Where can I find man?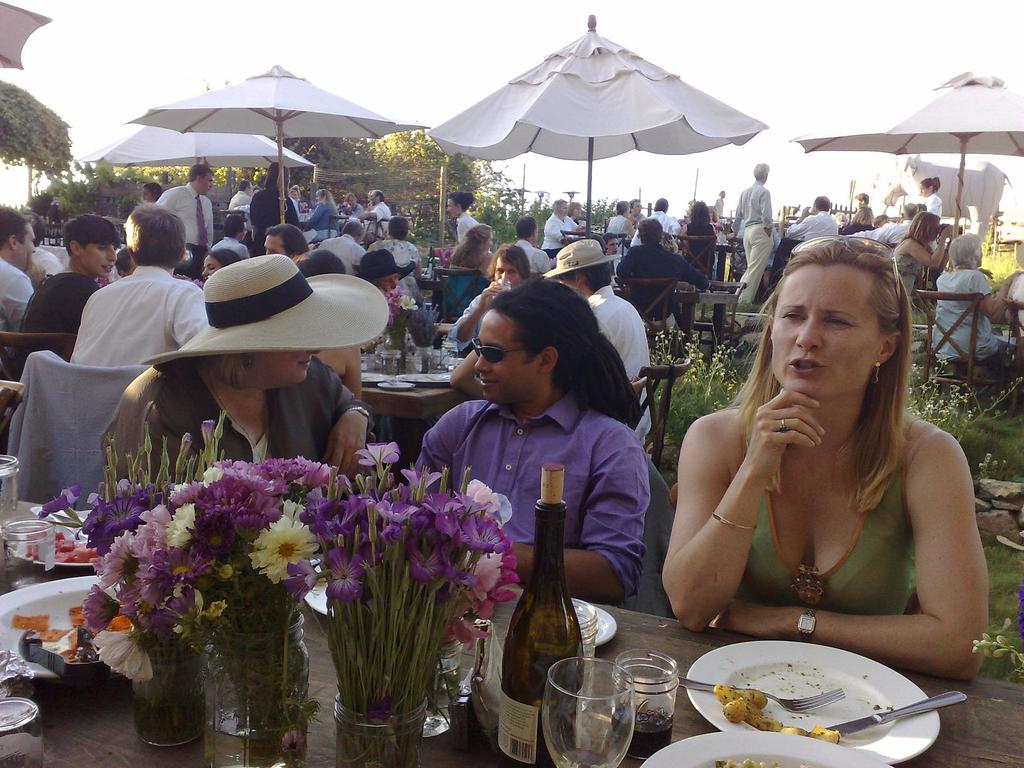
You can find it at x1=849 y1=198 x2=938 y2=252.
